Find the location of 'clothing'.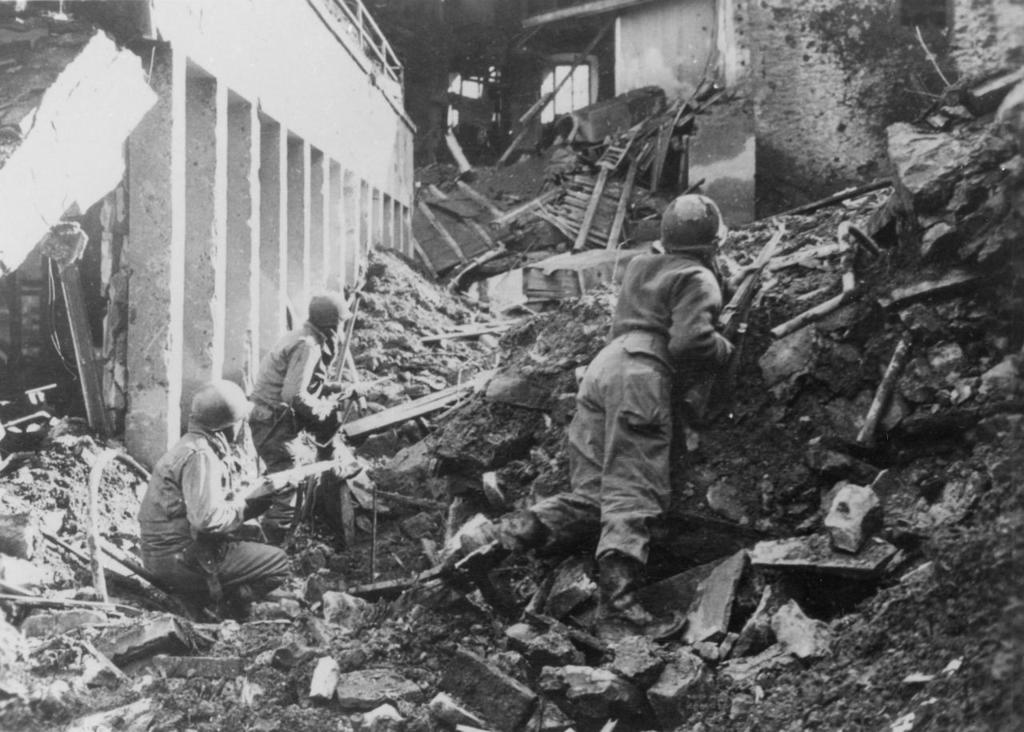
Location: 568:219:743:586.
